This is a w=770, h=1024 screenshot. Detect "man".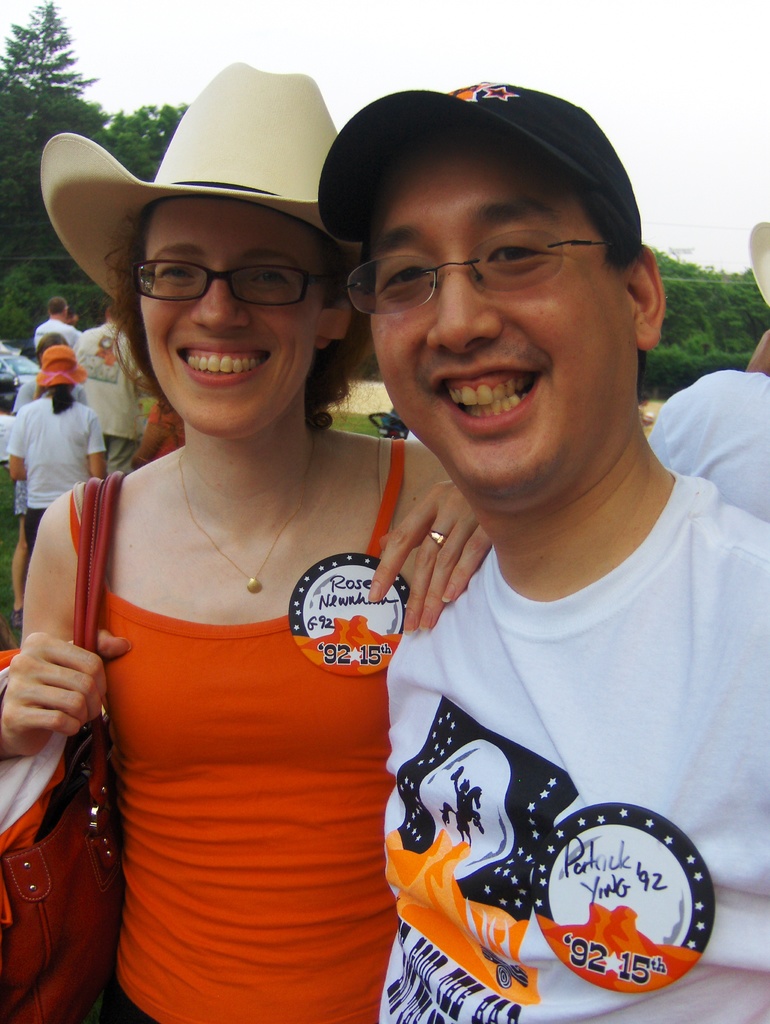
{"x1": 652, "y1": 218, "x2": 769, "y2": 516}.
